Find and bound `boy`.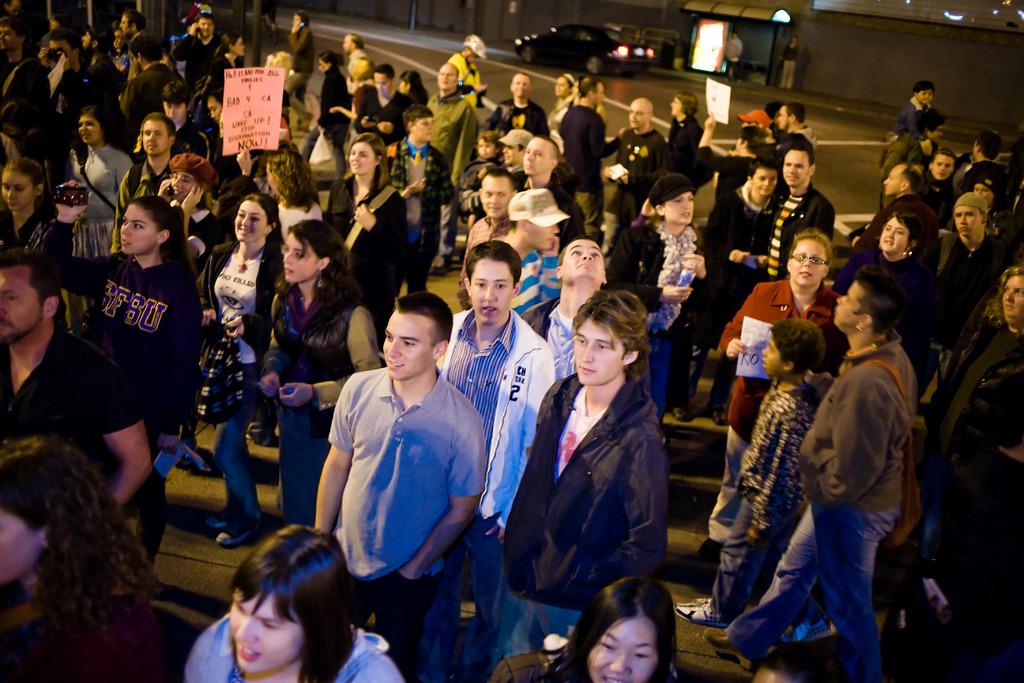
Bound: detection(610, 95, 670, 238).
